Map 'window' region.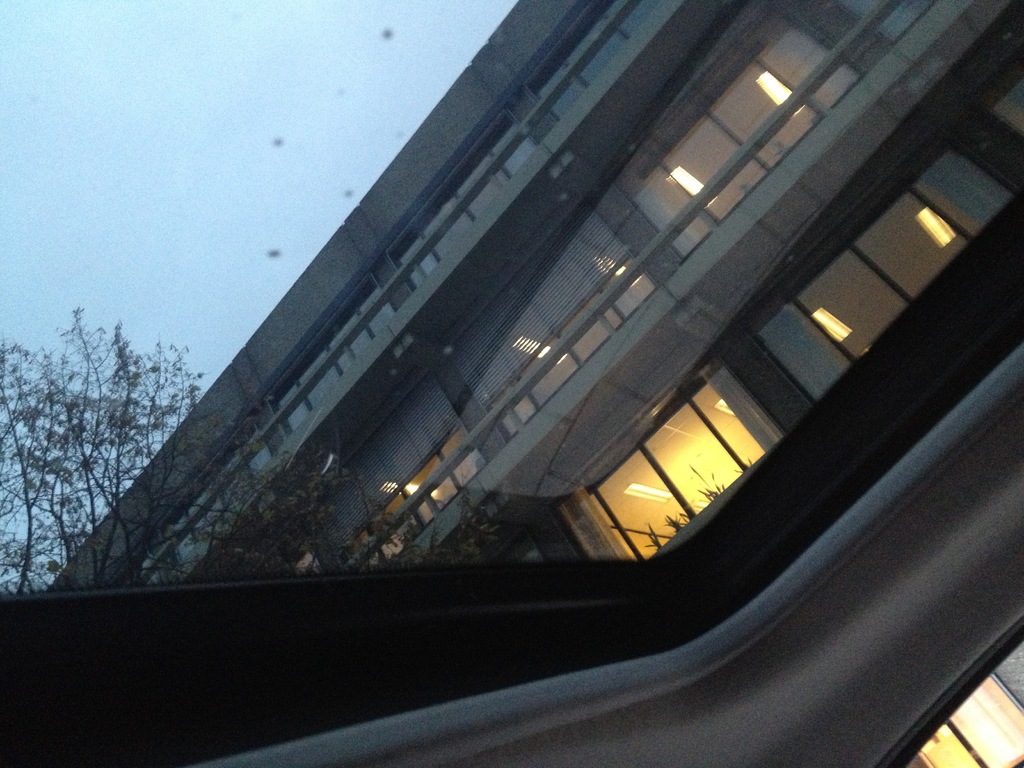
Mapped to x1=326, y1=390, x2=499, y2=569.
